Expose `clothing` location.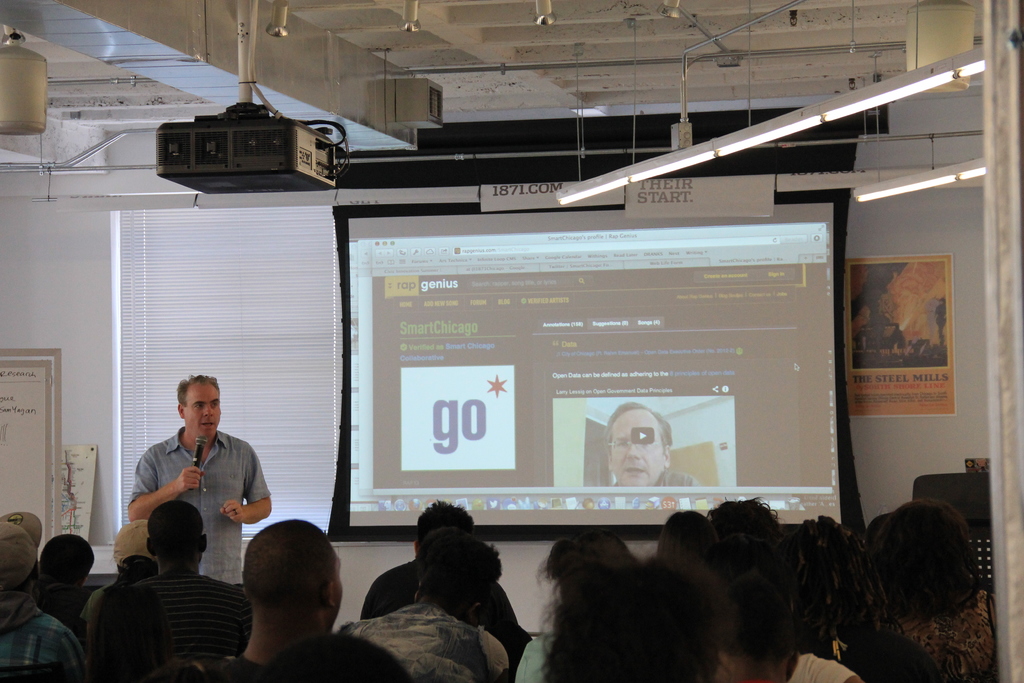
Exposed at pyautogui.locateOnScreen(599, 464, 700, 491).
